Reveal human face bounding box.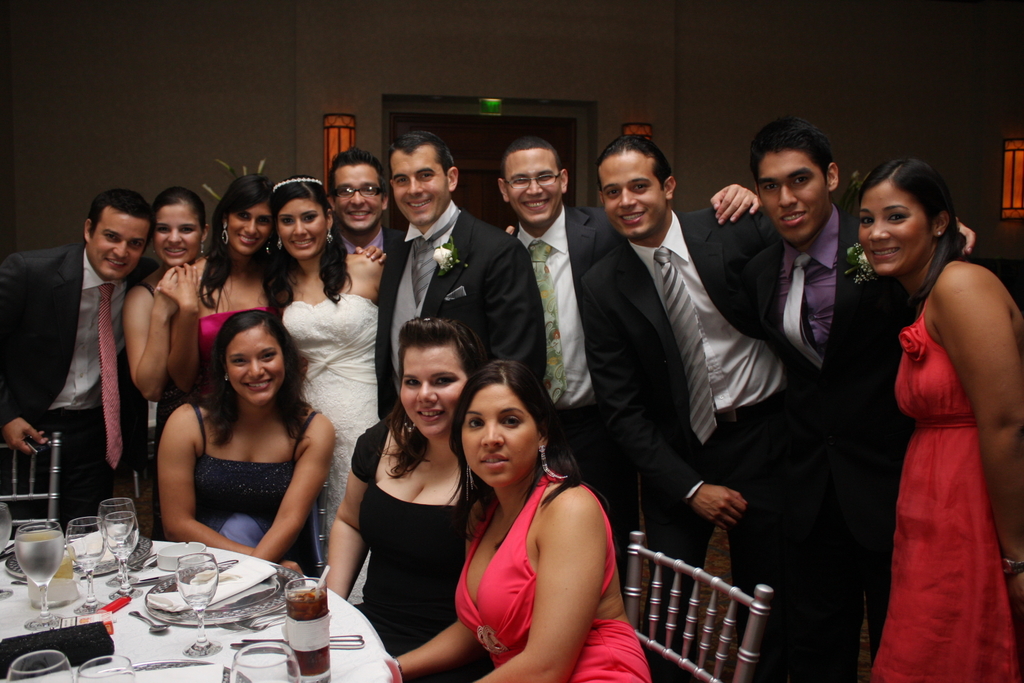
Revealed: l=154, t=198, r=203, b=268.
